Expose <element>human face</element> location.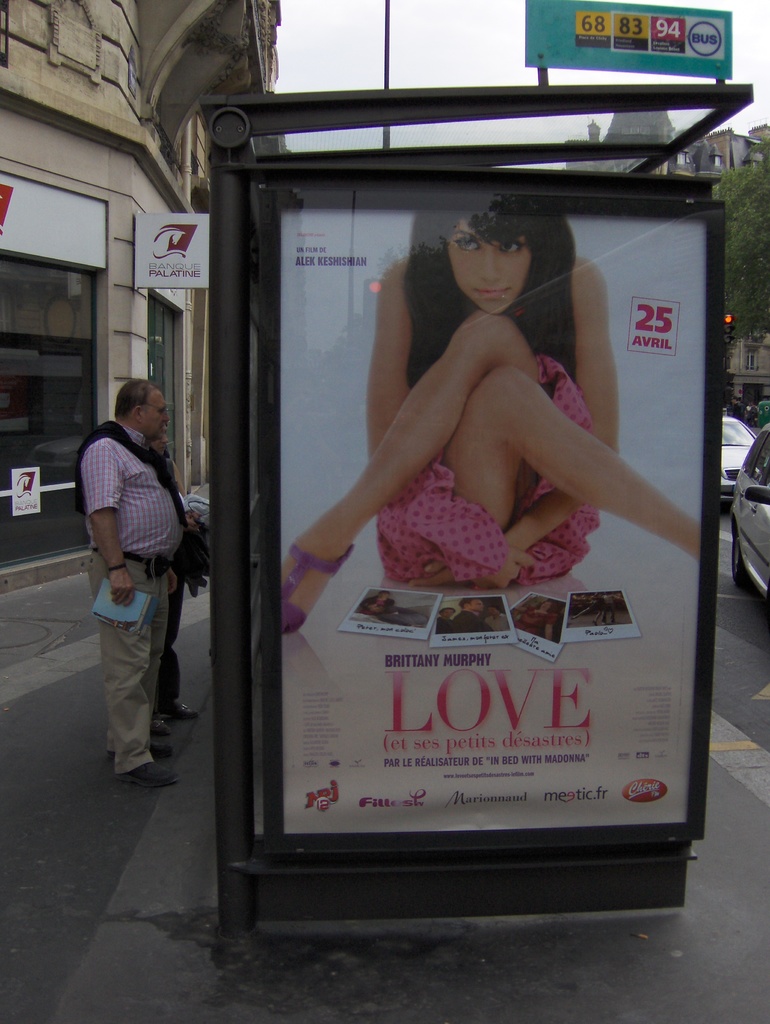
Exposed at rect(140, 393, 172, 442).
